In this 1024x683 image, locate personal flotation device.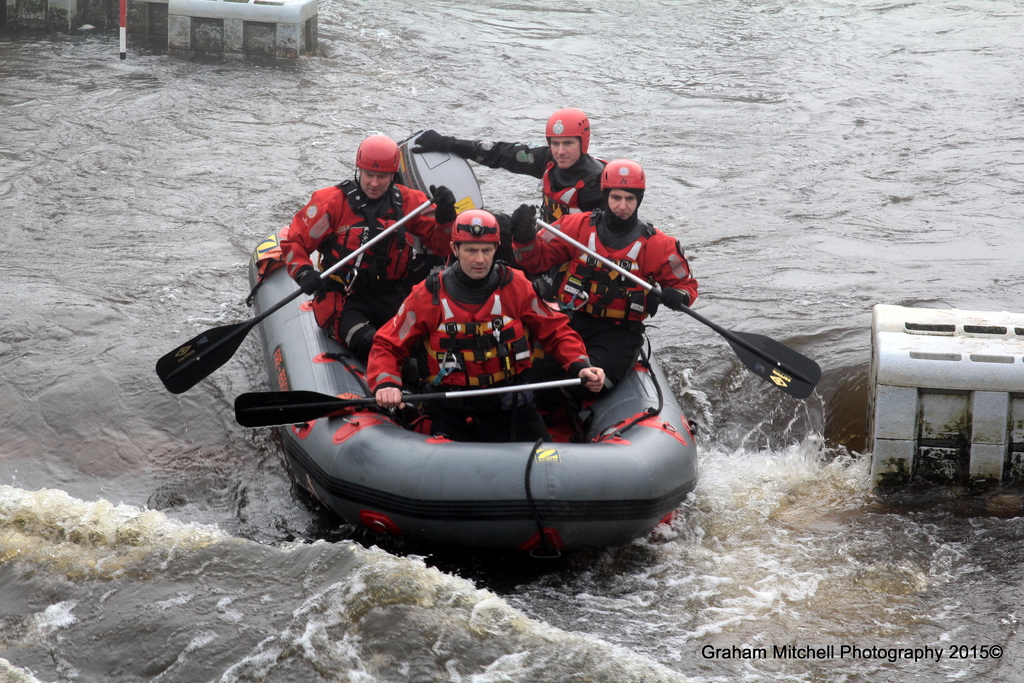
Bounding box: bbox(535, 145, 598, 220).
